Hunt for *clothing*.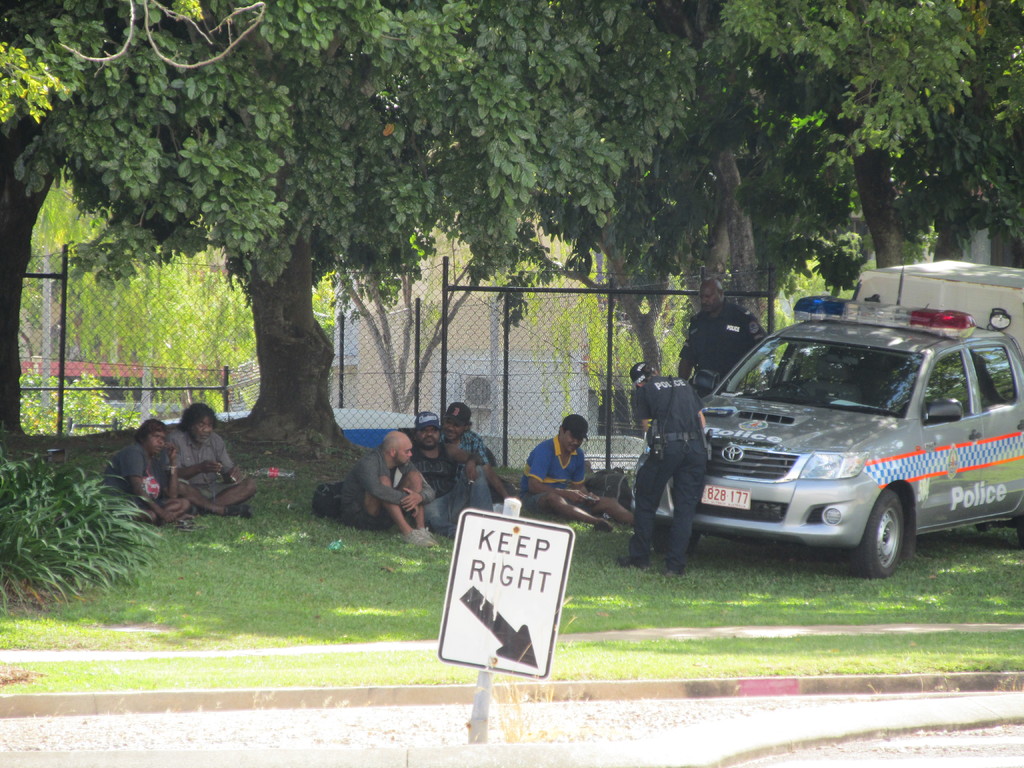
Hunted down at select_region(104, 435, 167, 506).
